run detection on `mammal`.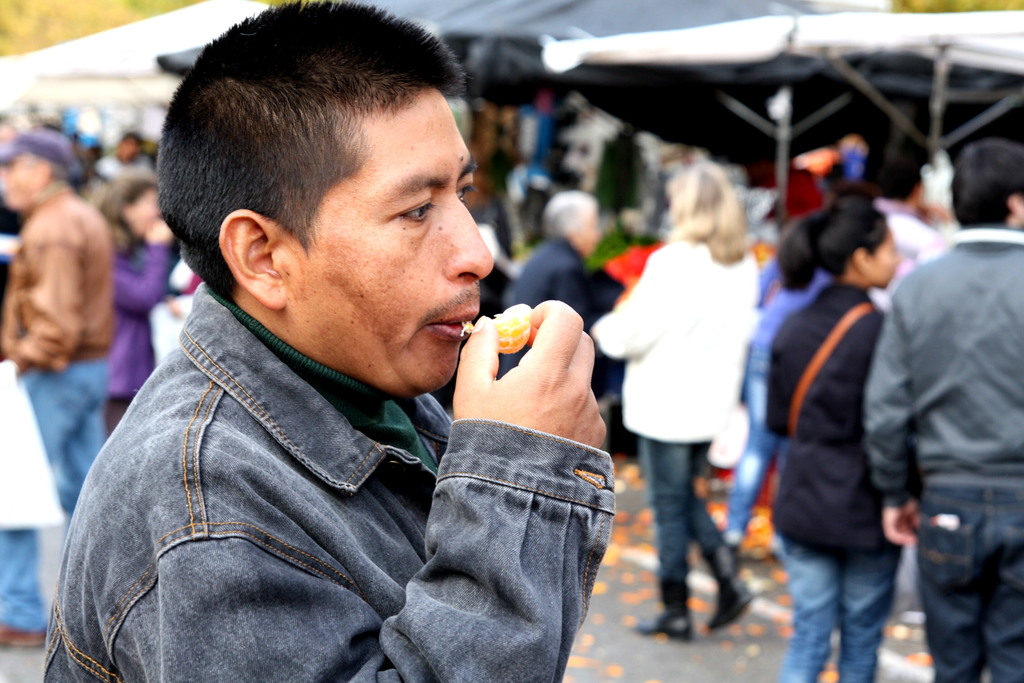
Result: {"left": 586, "top": 158, "right": 757, "bottom": 628}.
